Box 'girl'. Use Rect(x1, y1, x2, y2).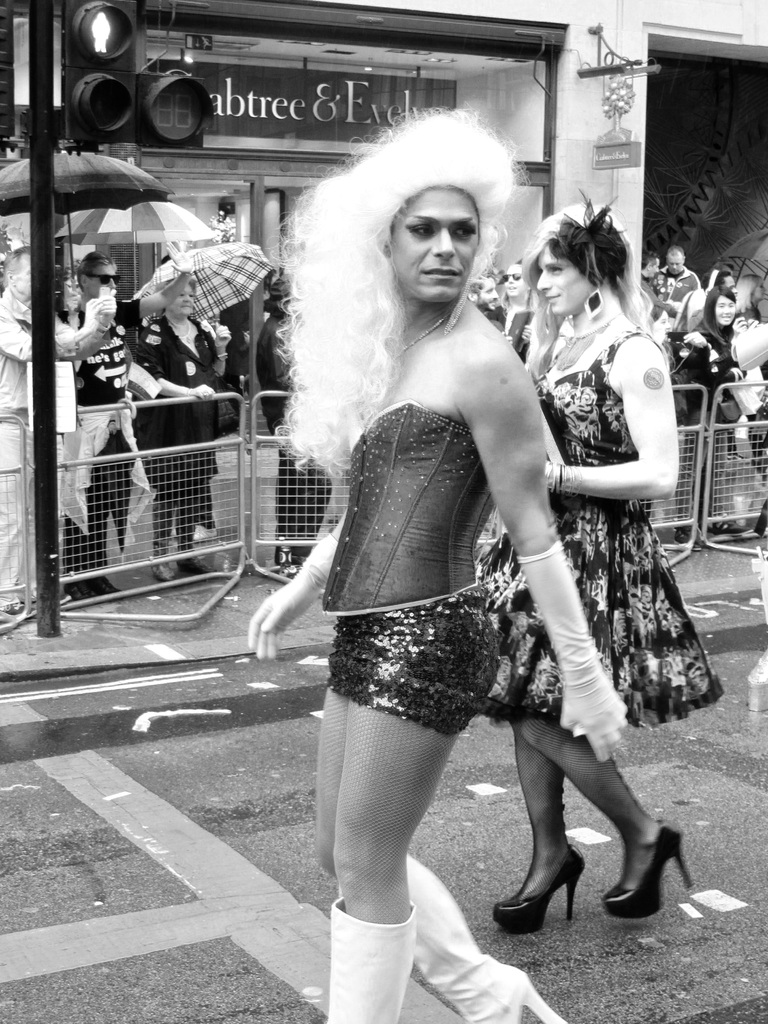
Rect(703, 282, 740, 364).
